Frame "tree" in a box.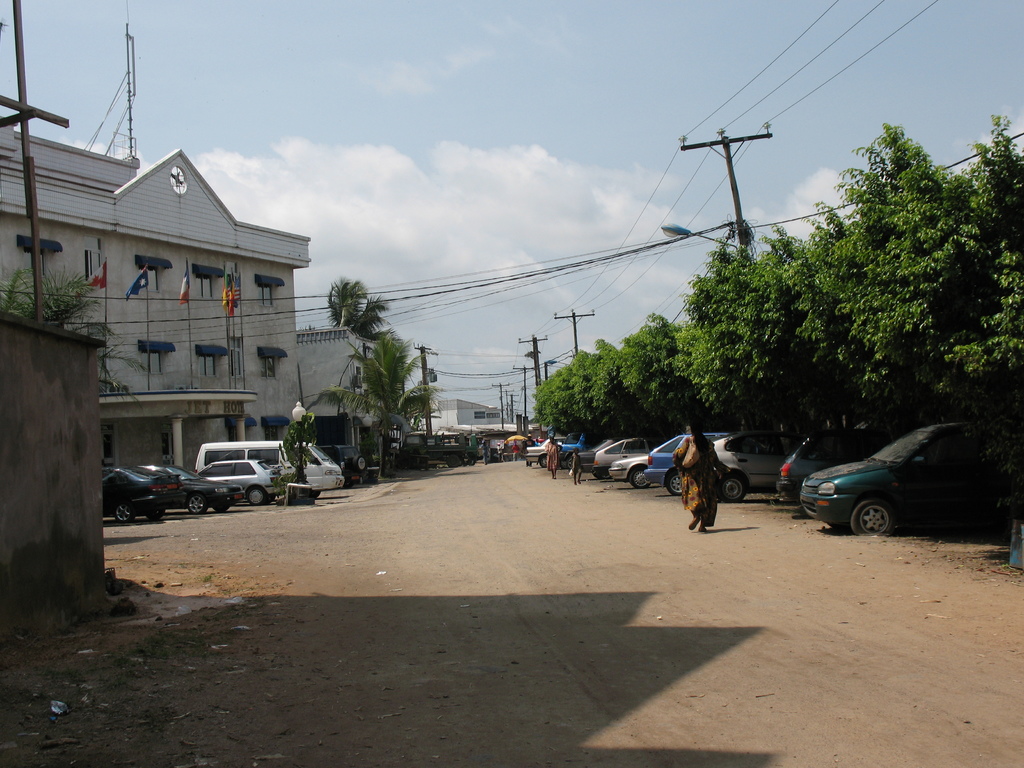
{"x1": 299, "y1": 333, "x2": 438, "y2": 484}.
